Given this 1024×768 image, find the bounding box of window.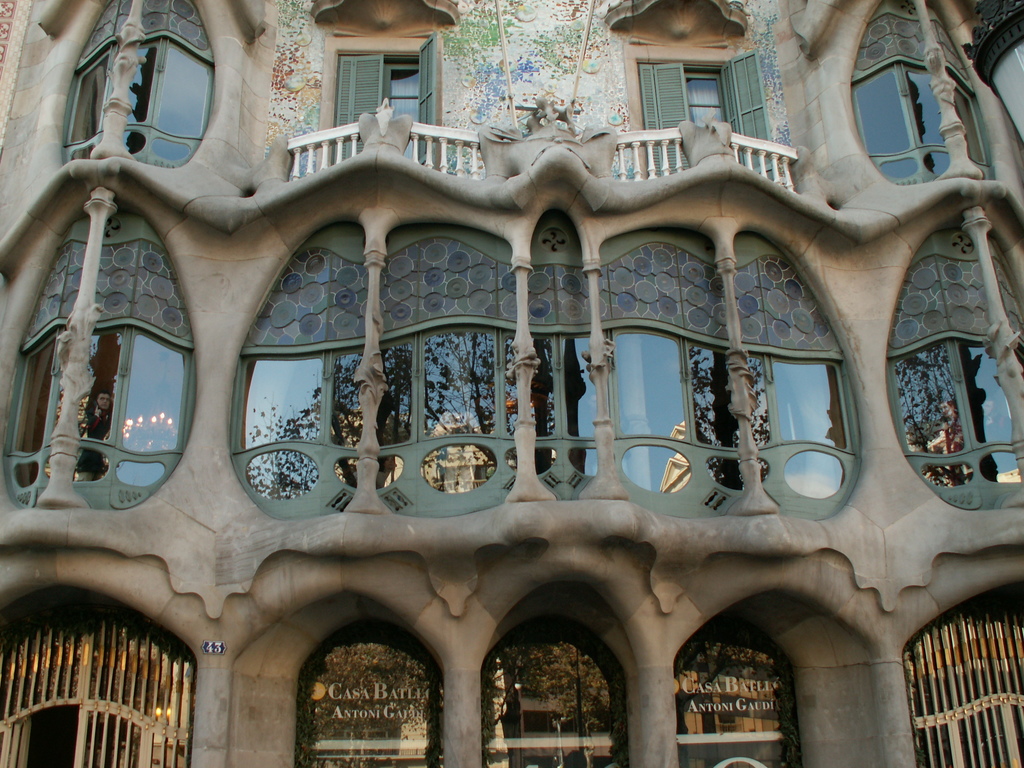
bbox=[636, 51, 774, 175].
